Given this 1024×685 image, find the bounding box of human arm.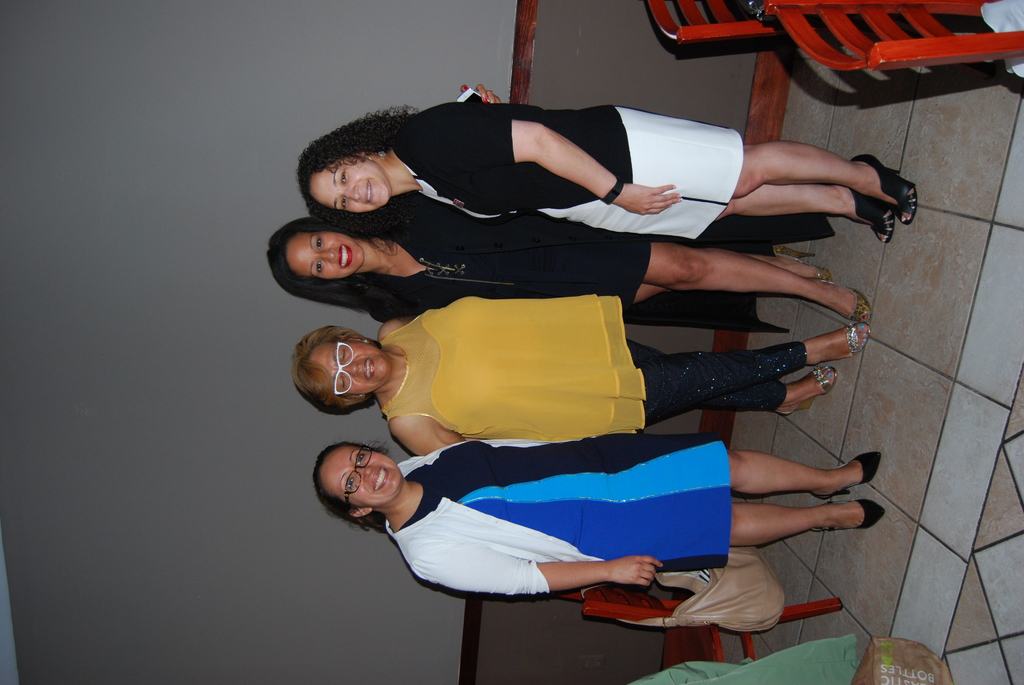
Rect(476, 86, 499, 104).
